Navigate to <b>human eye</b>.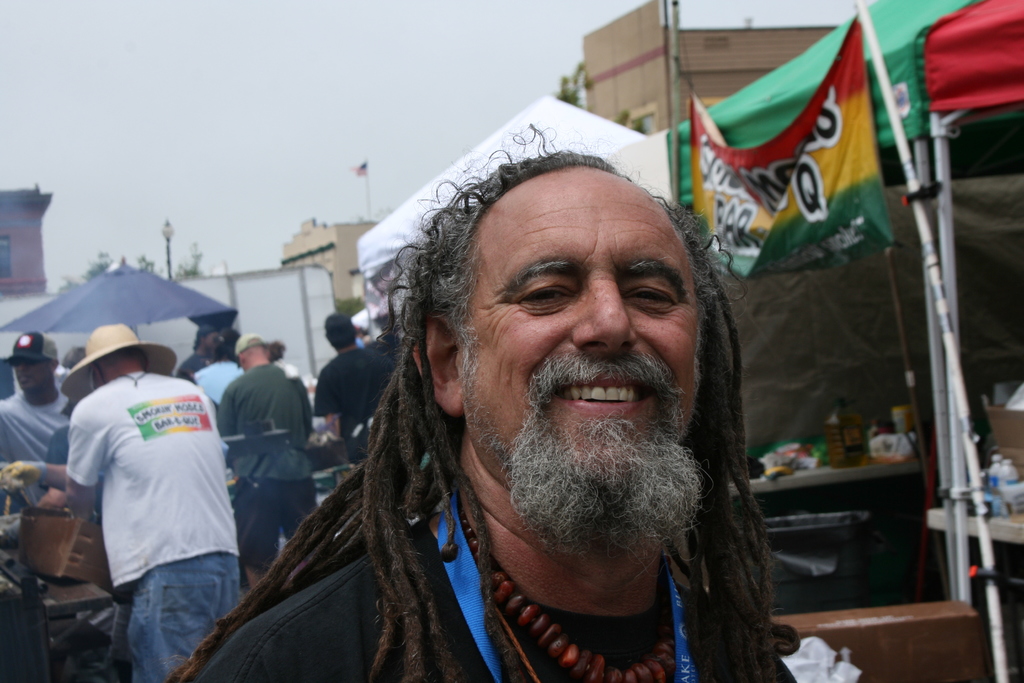
Navigation target: select_region(497, 267, 593, 331).
